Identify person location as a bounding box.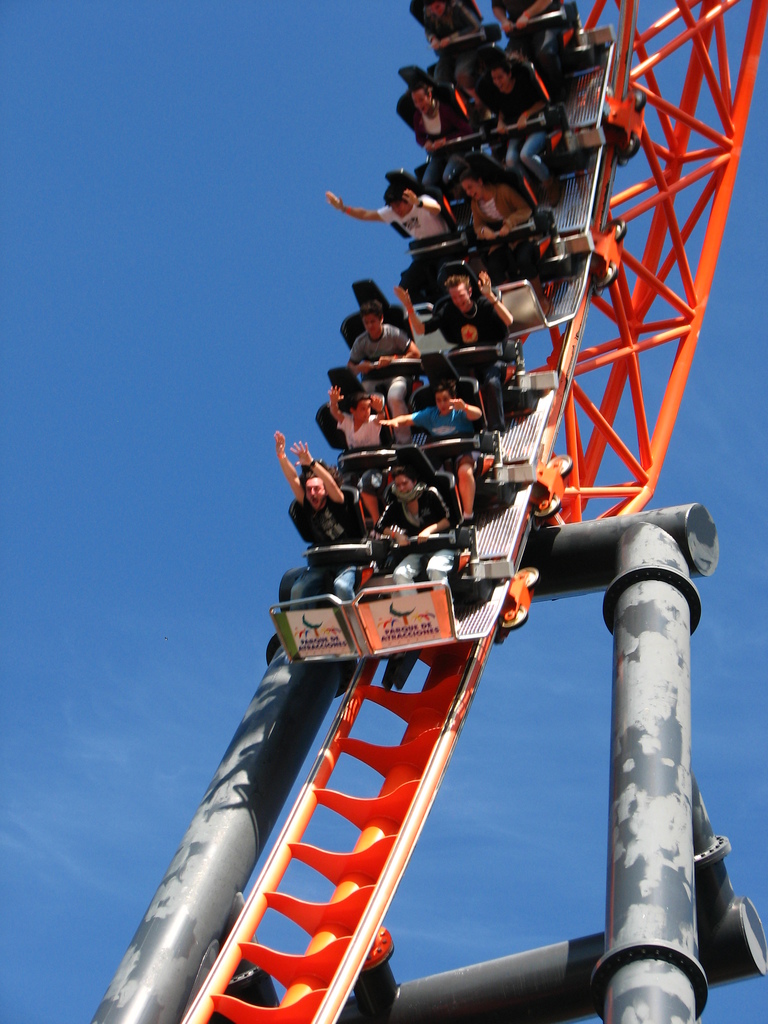
396 287 513 433.
